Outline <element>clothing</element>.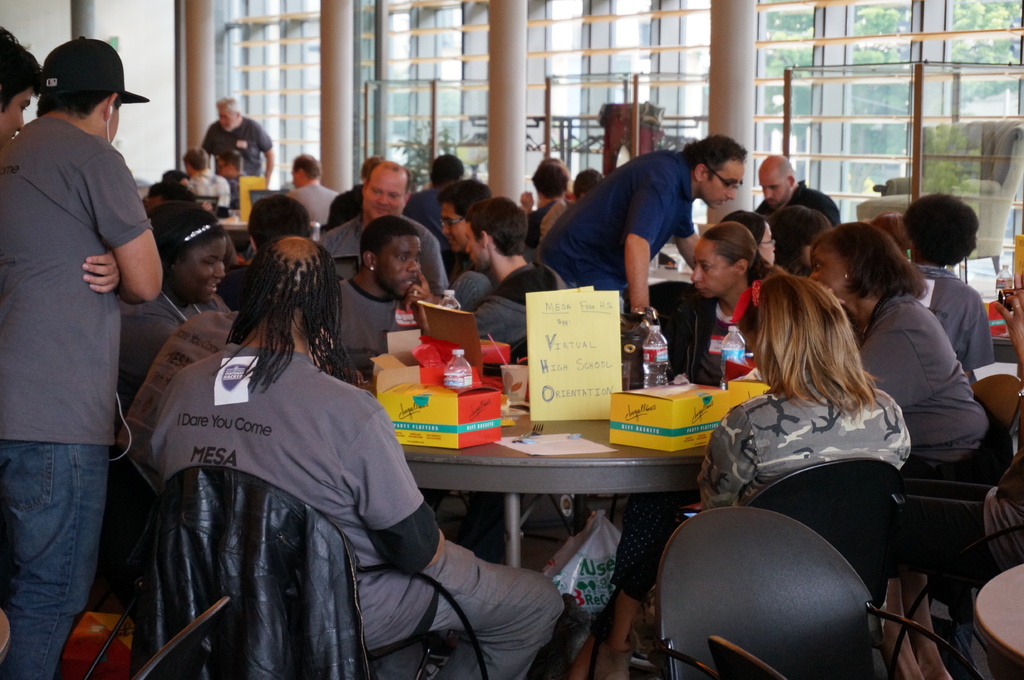
Outline: detection(297, 281, 407, 369).
